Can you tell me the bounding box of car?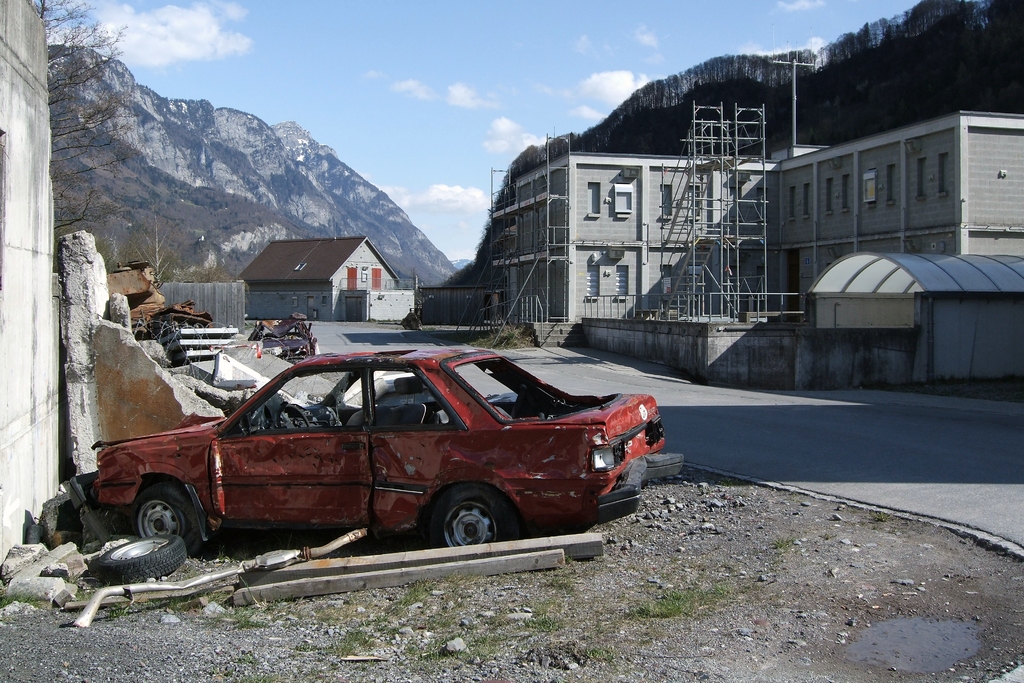
Rect(94, 339, 673, 545).
